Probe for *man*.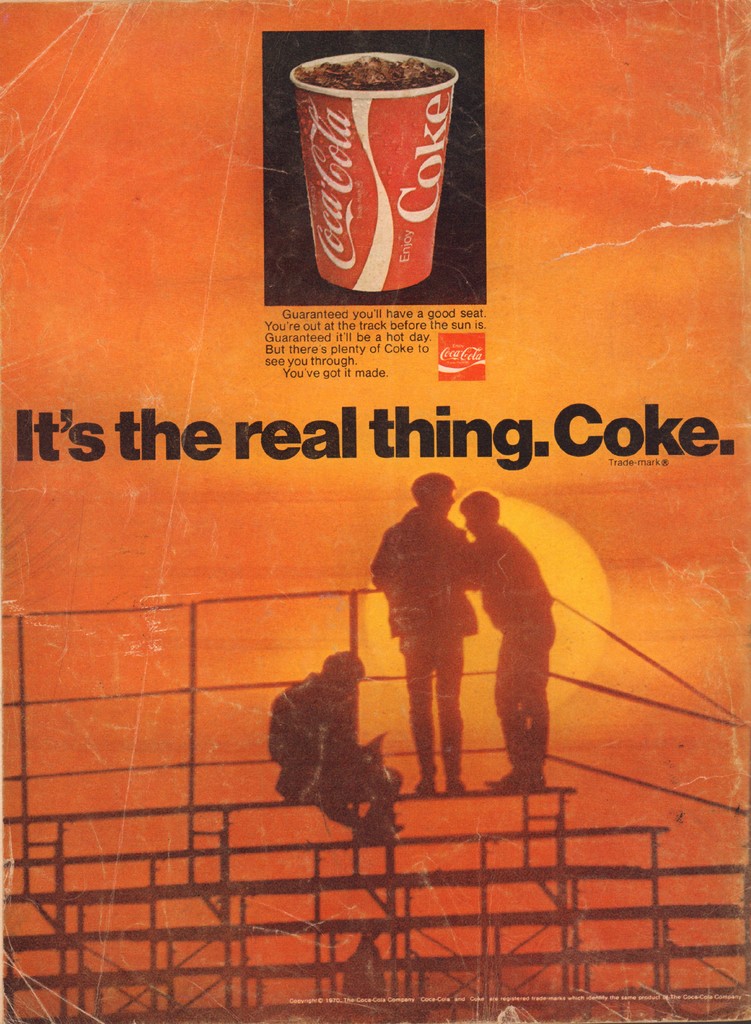
Probe result: bbox=(458, 487, 557, 796).
